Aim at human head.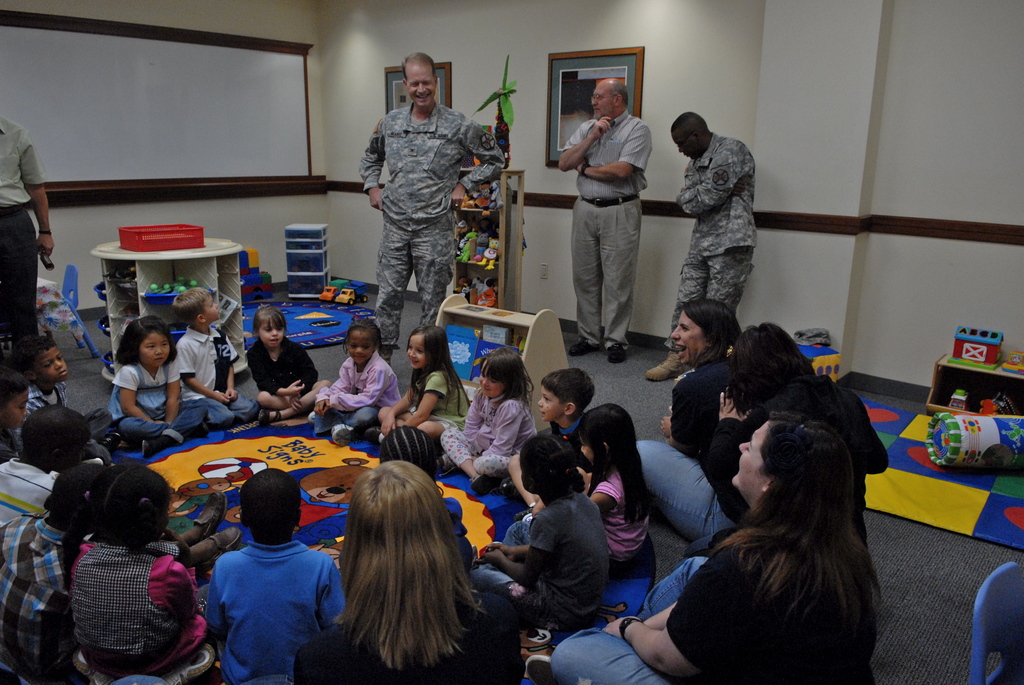
Aimed at box=[47, 463, 107, 533].
